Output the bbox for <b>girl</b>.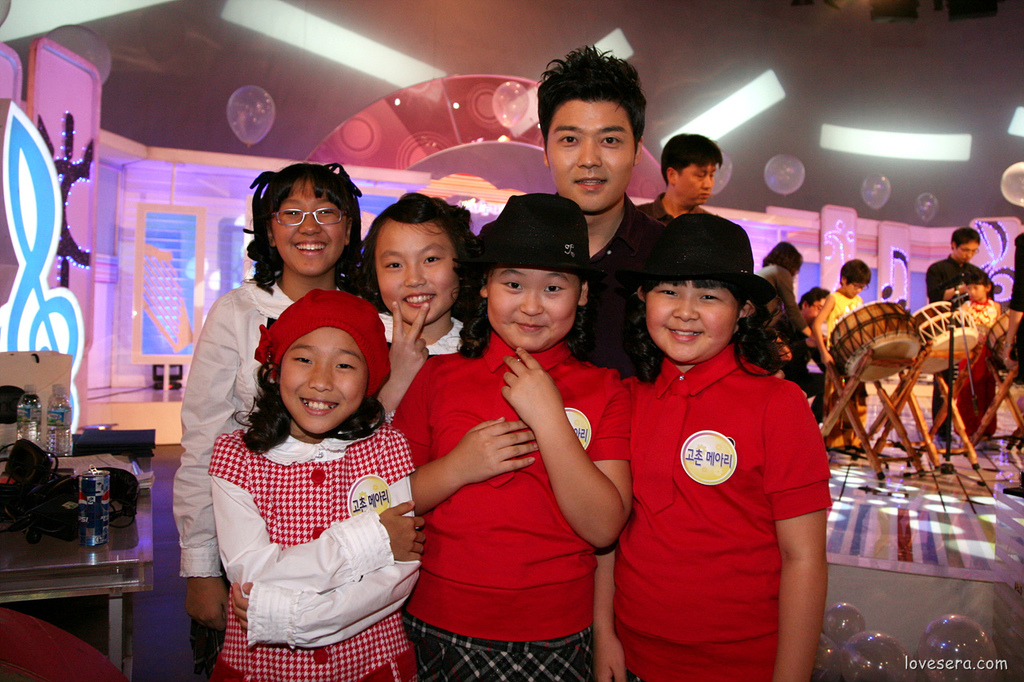
locate(355, 200, 482, 429).
